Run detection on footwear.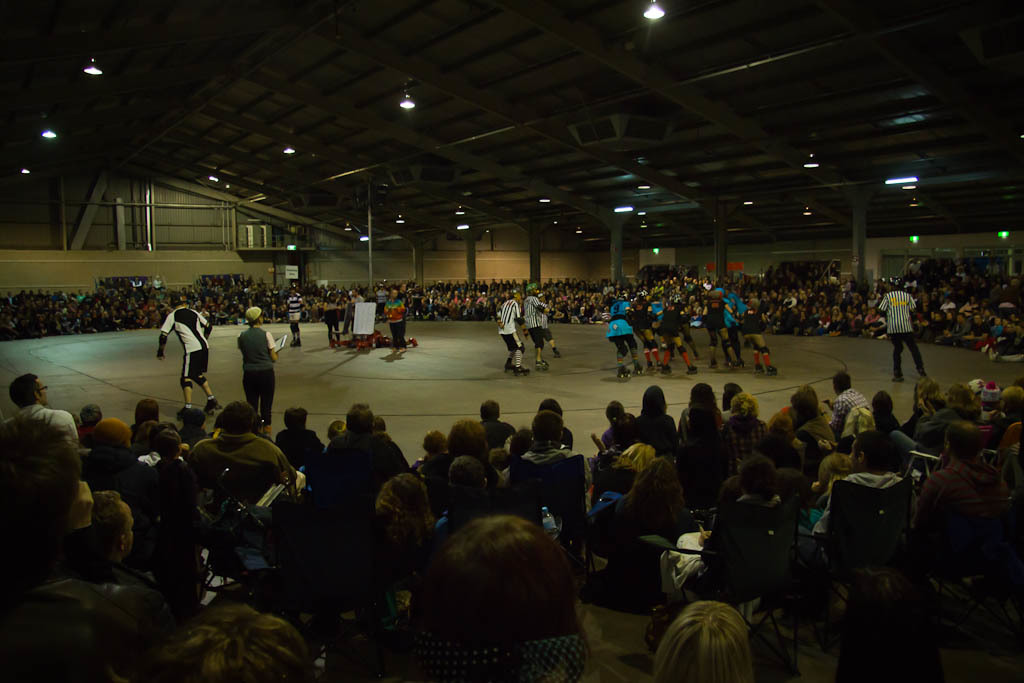
Result: x1=720 y1=360 x2=732 y2=366.
